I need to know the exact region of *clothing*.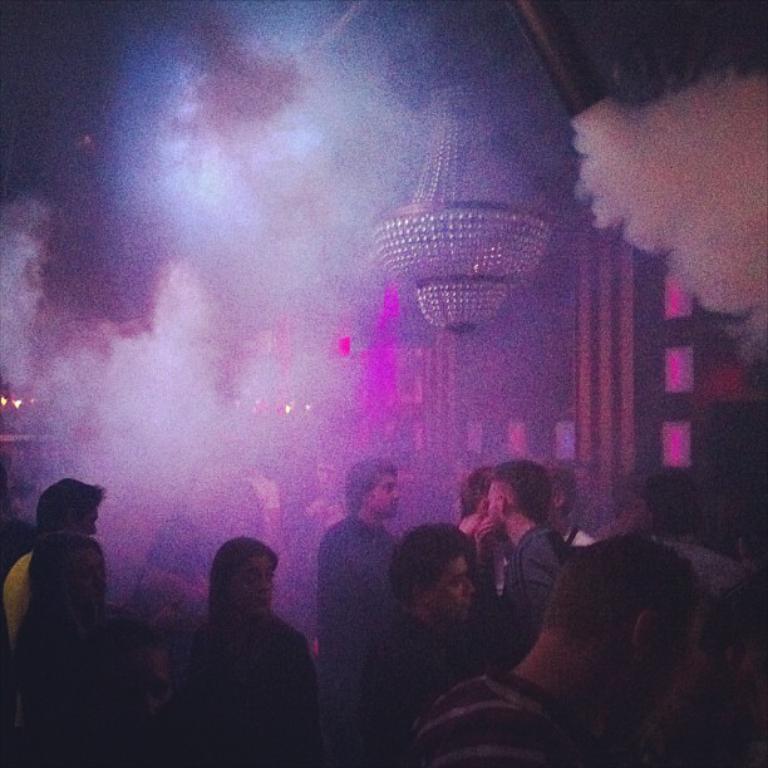
Region: x1=360 y1=610 x2=457 y2=767.
